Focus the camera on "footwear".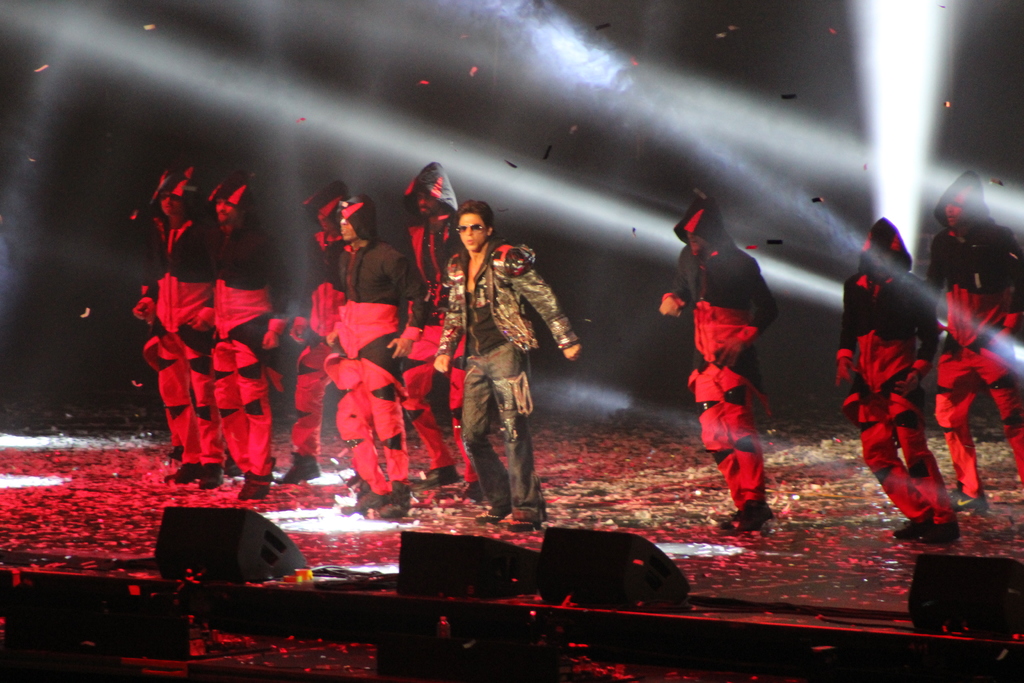
Focus region: (x1=477, y1=506, x2=507, y2=523).
